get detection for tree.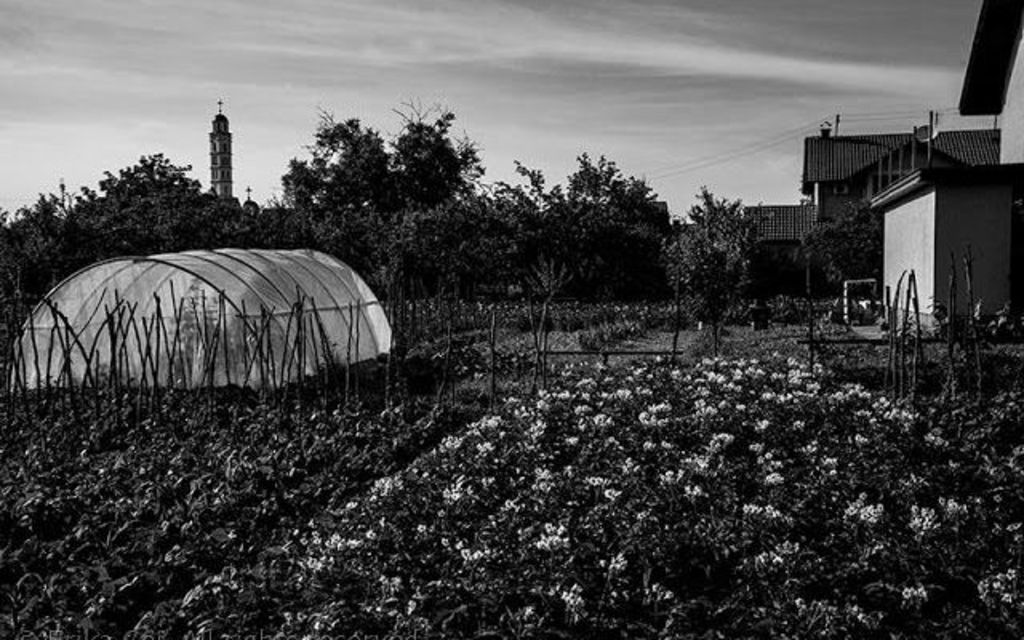
Detection: {"left": 795, "top": 195, "right": 886, "bottom": 293}.
